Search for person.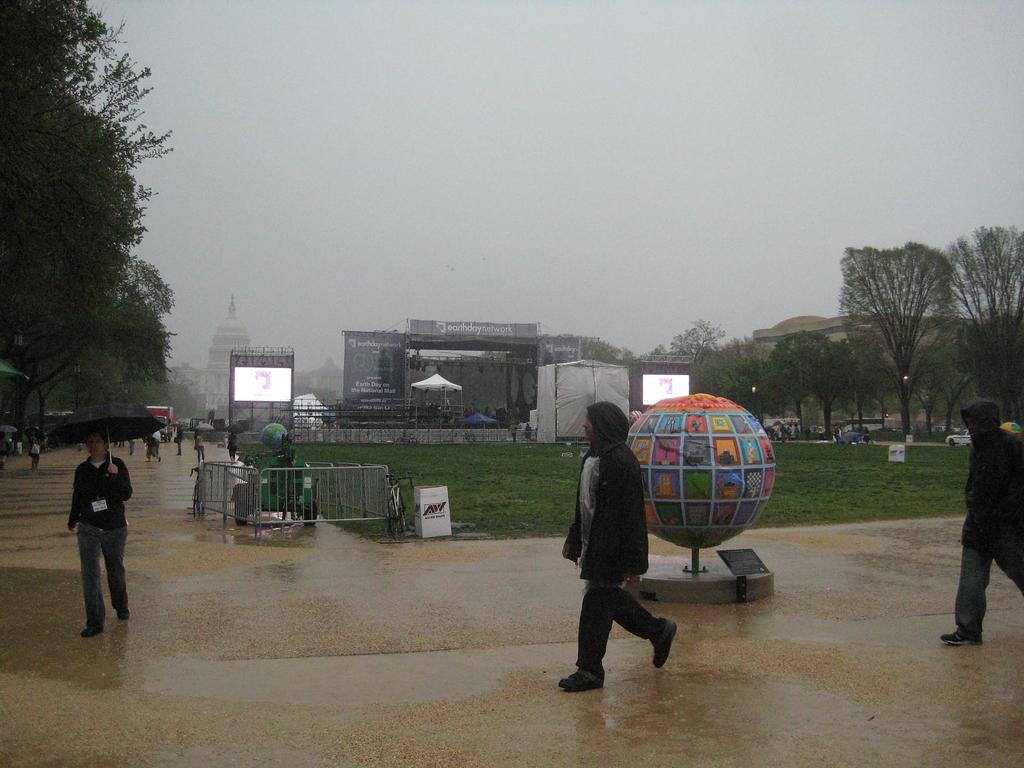
Found at region(50, 424, 129, 636).
